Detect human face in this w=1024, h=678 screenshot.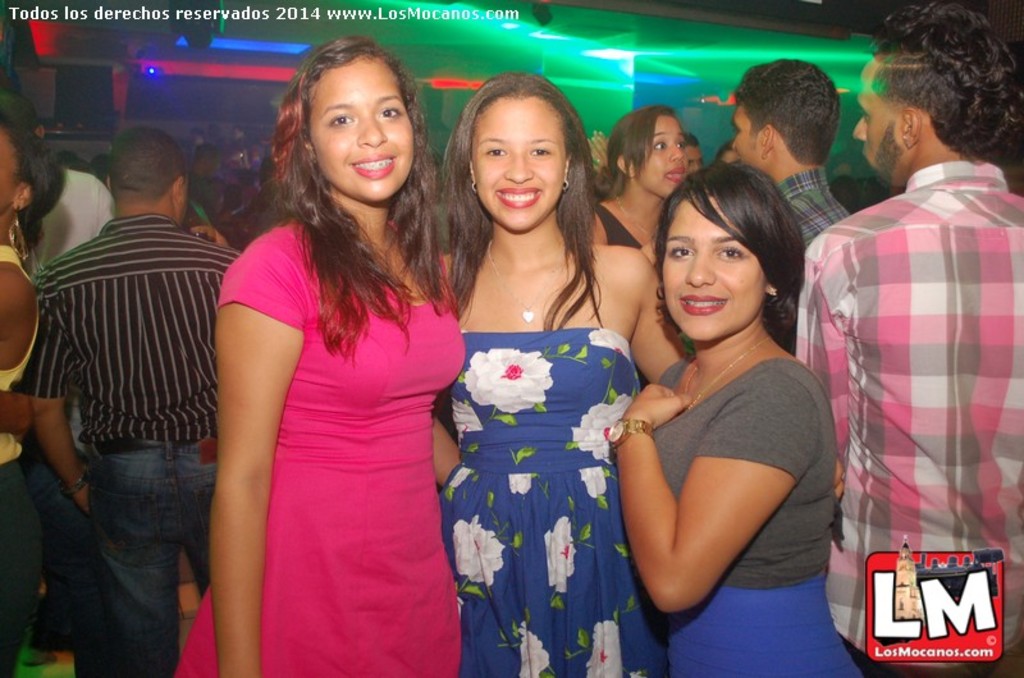
Detection: <region>474, 96, 573, 224</region>.
